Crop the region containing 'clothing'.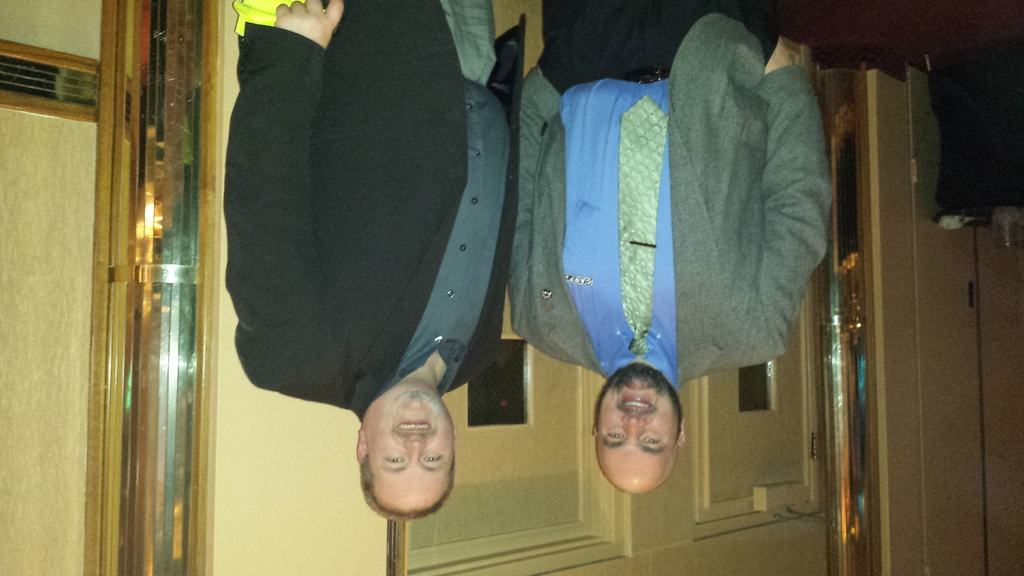
Crop region: (left=509, top=0, right=829, bottom=371).
